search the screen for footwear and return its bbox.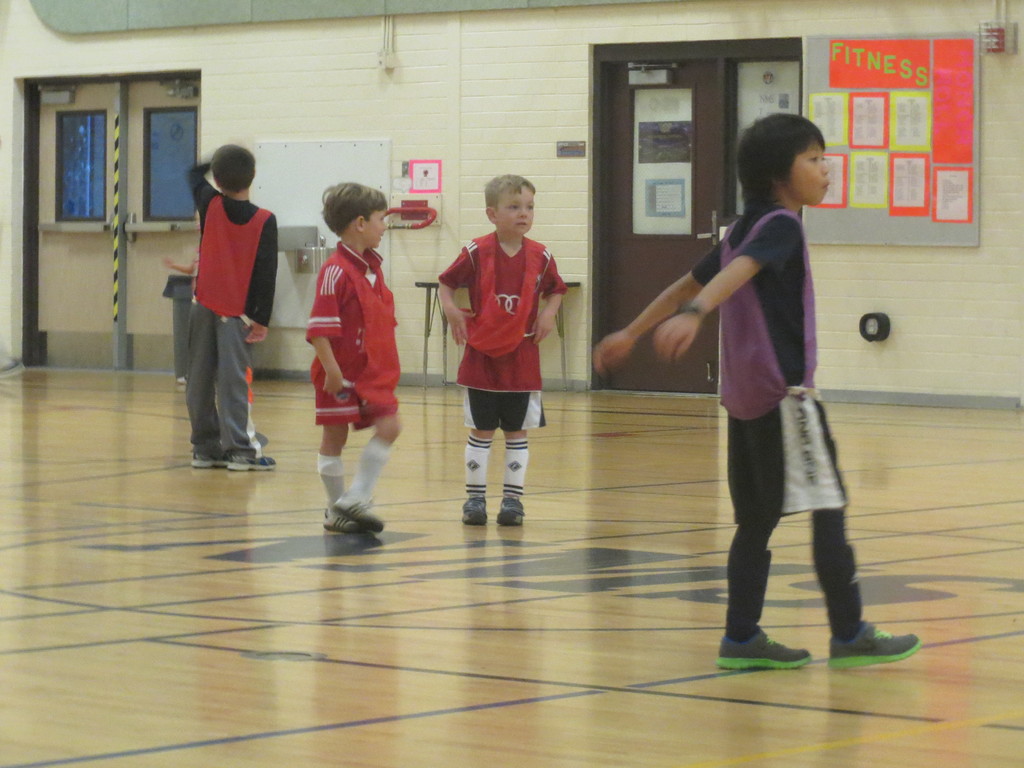
Found: detection(458, 494, 492, 525).
